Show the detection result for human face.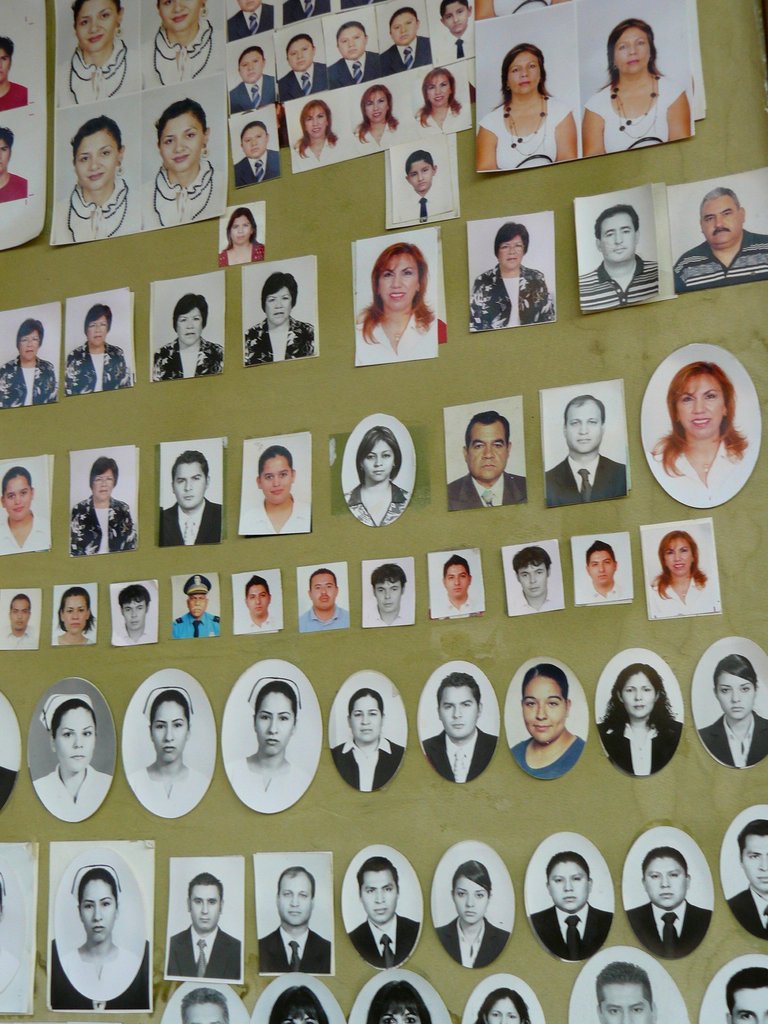
[78, 0, 118, 52].
